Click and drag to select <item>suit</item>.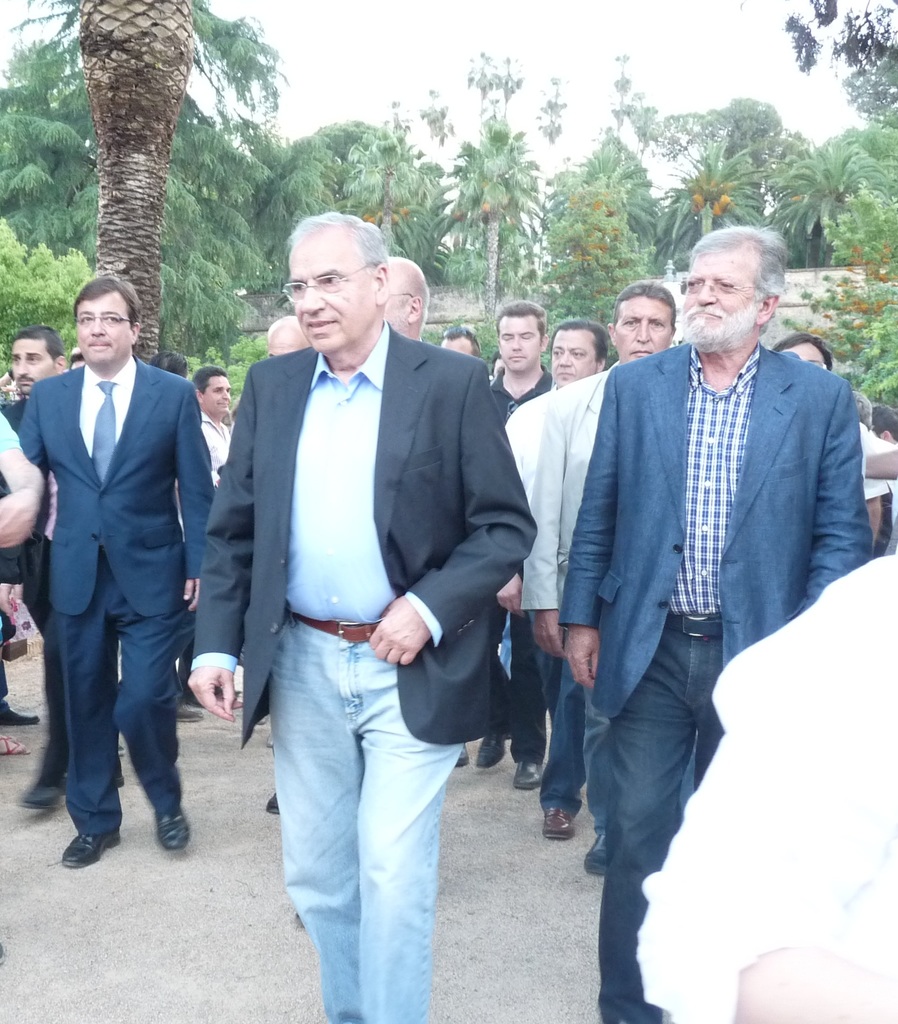
Selection: <bbox>555, 340, 875, 1023</bbox>.
